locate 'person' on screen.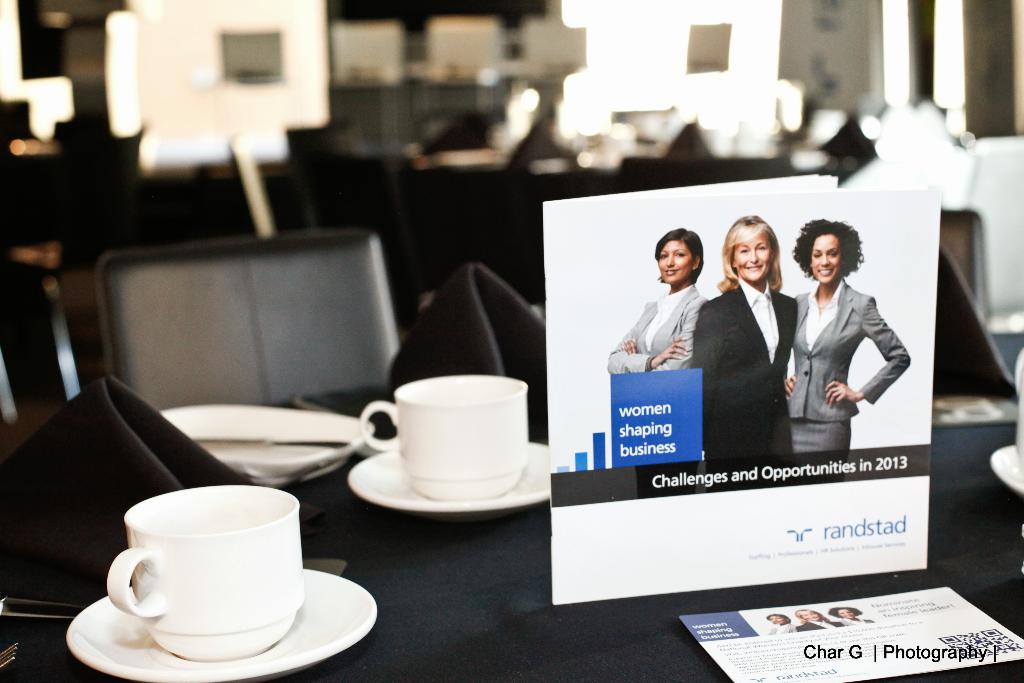
On screen at (left=689, top=211, right=801, bottom=463).
